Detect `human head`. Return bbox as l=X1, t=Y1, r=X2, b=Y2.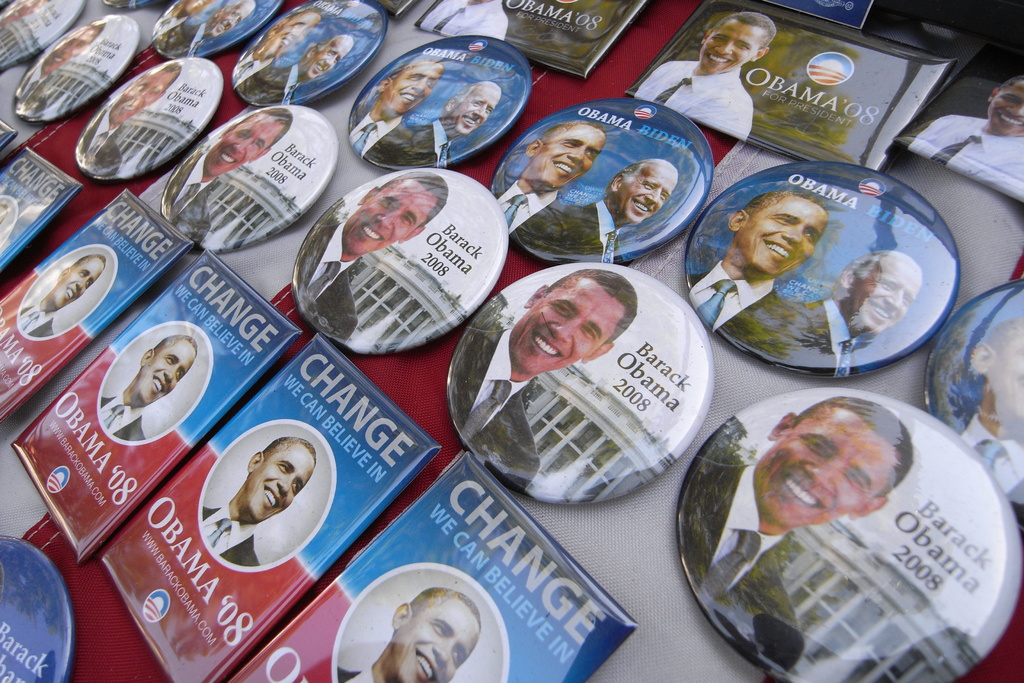
l=391, t=585, r=481, b=682.
